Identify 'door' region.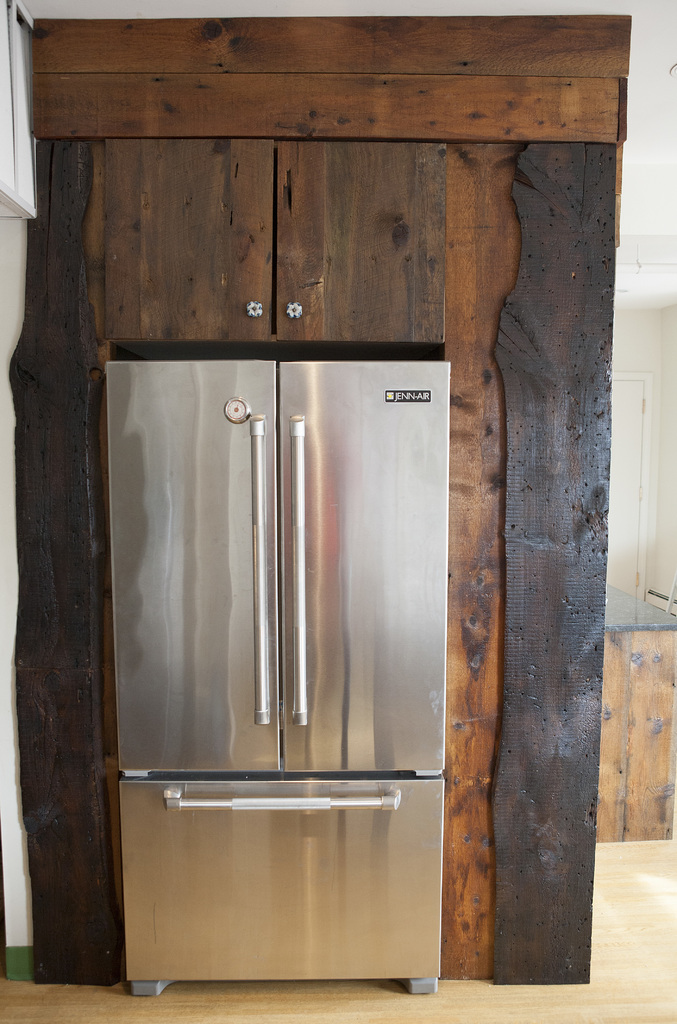
Region: select_region(129, 774, 440, 979).
